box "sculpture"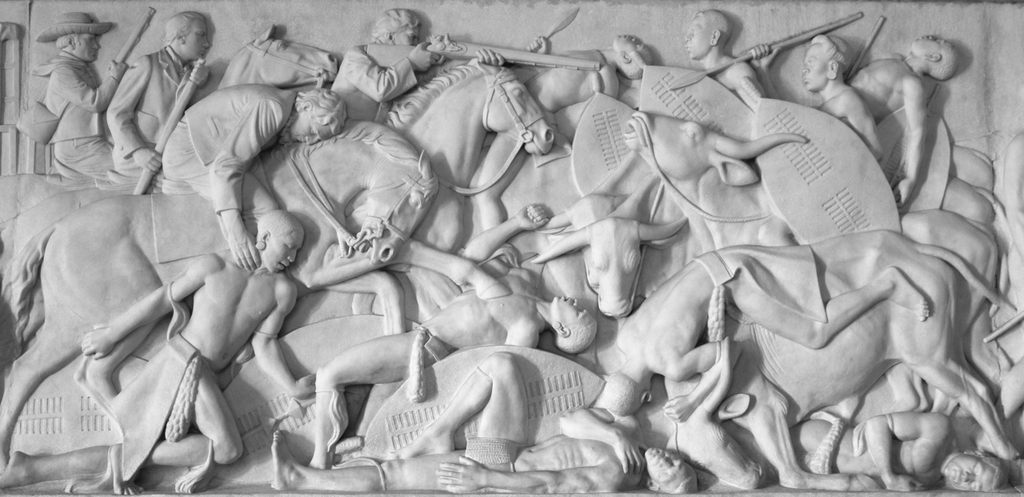
(x1=94, y1=14, x2=210, y2=201)
